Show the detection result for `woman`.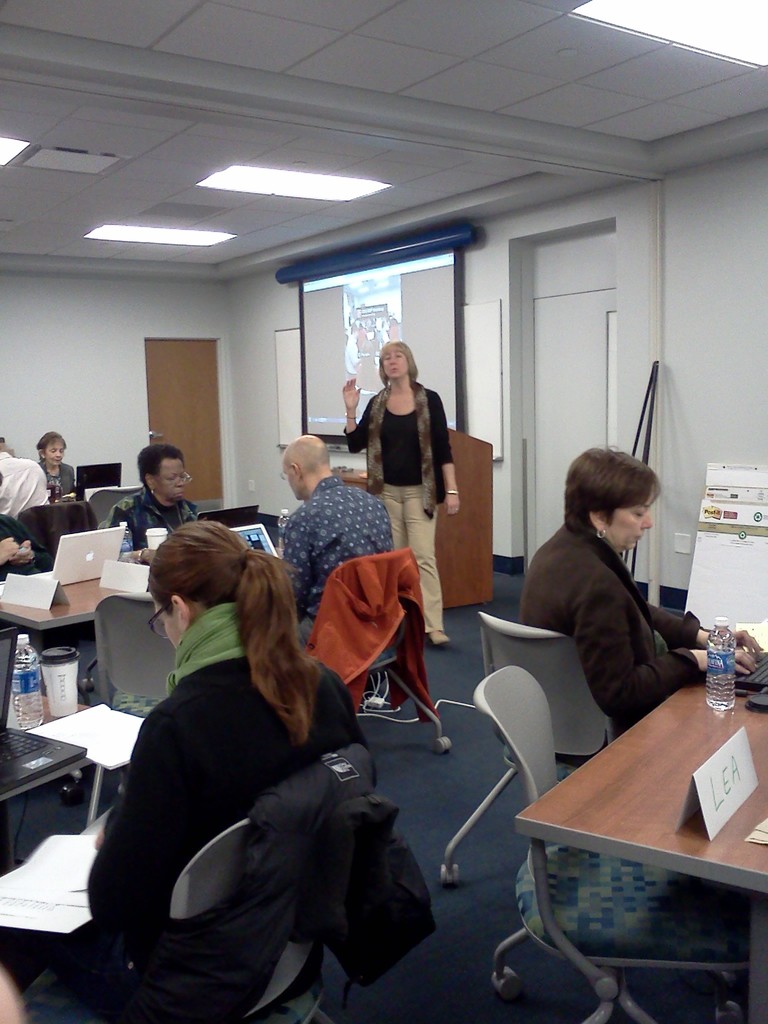
box(30, 433, 77, 499).
